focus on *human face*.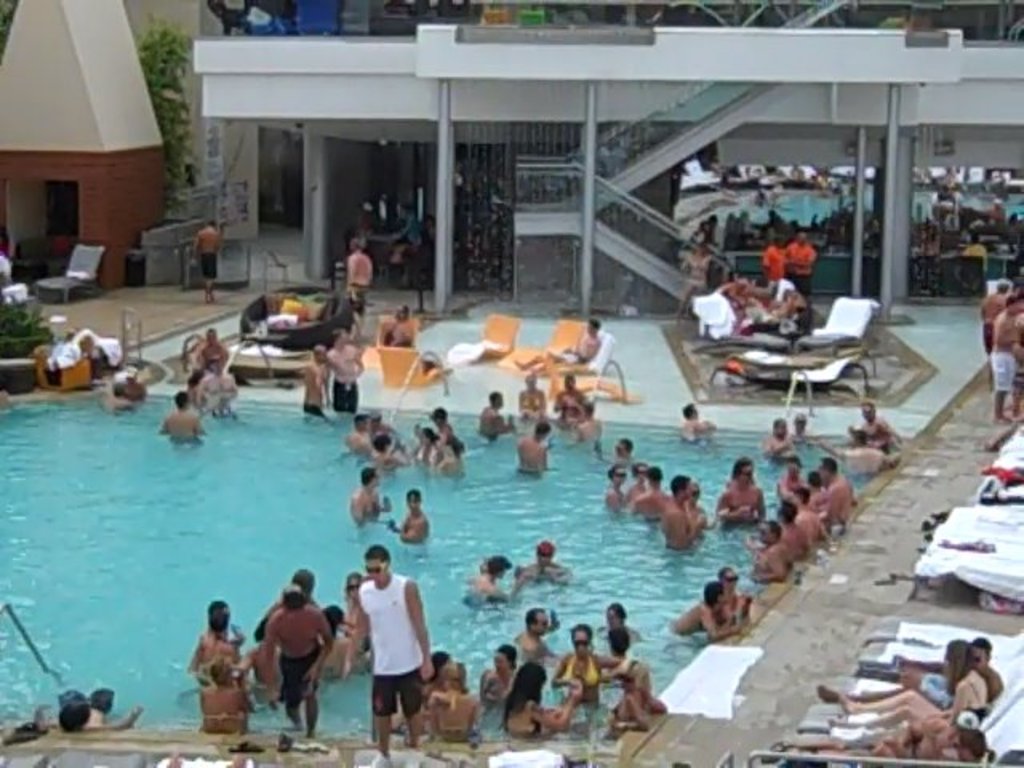
Focused at region(576, 634, 589, 658).
